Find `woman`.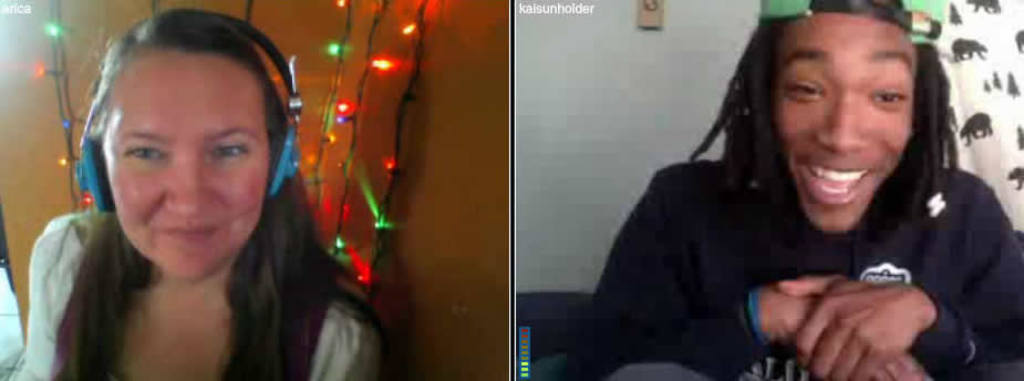
[25, 8, 384, 380].
